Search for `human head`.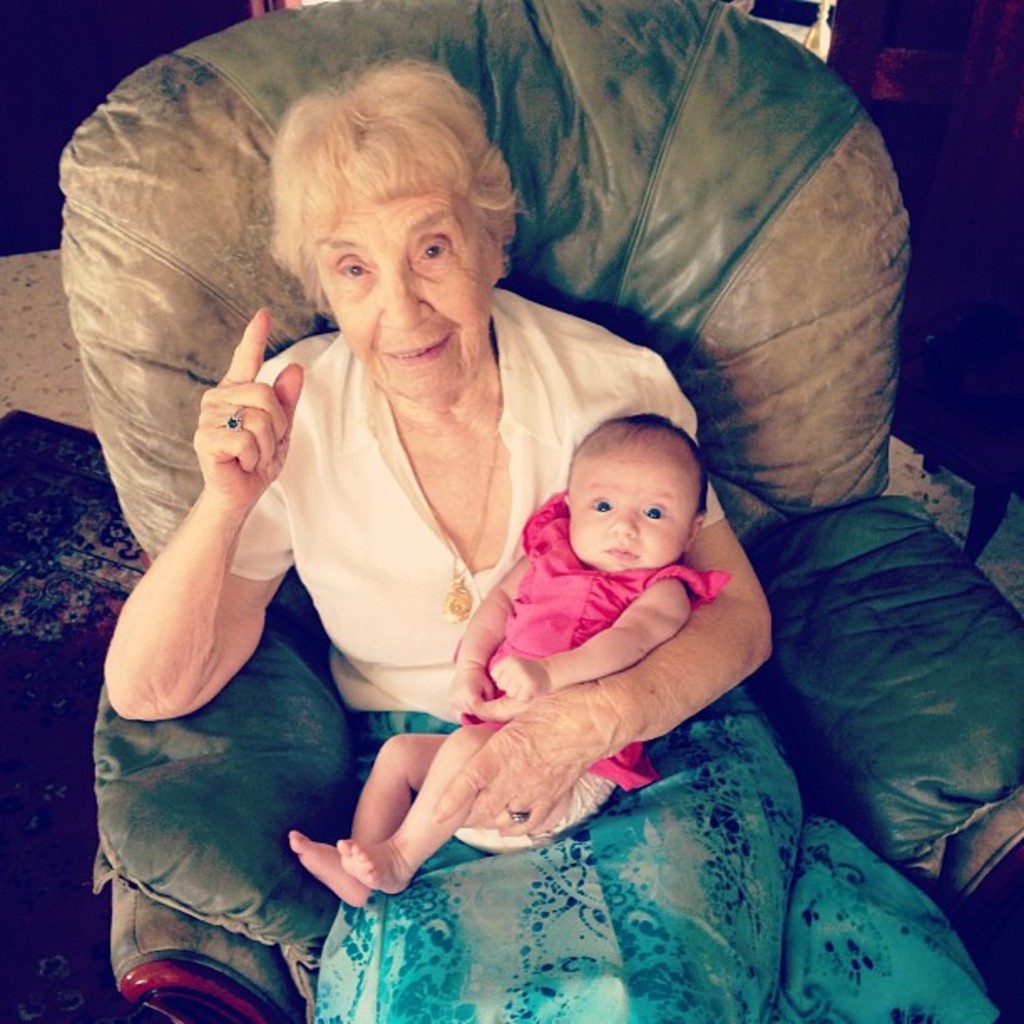
Found at crop(249, 59, 524, 388).
